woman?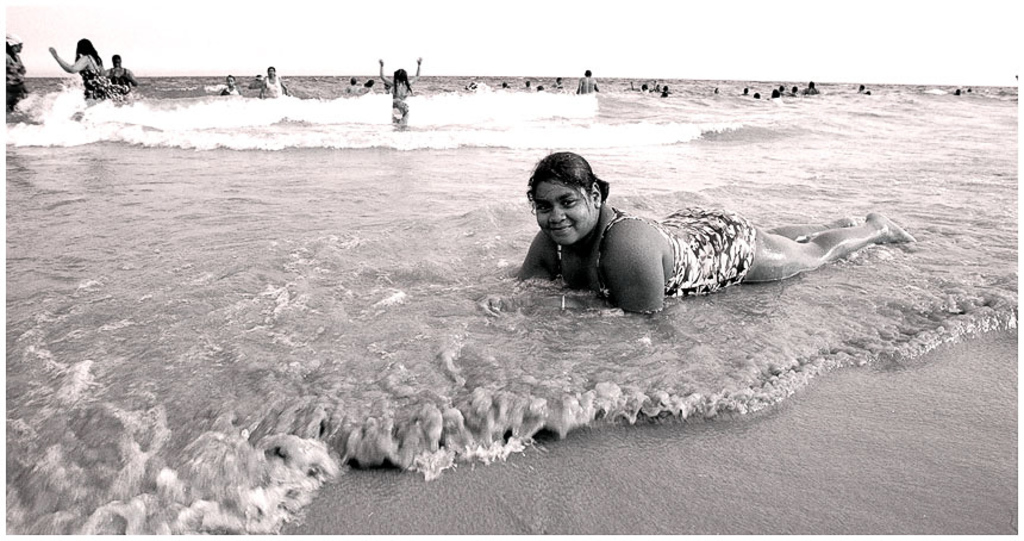
x1=511, y1=149, x2=925, y2=307
